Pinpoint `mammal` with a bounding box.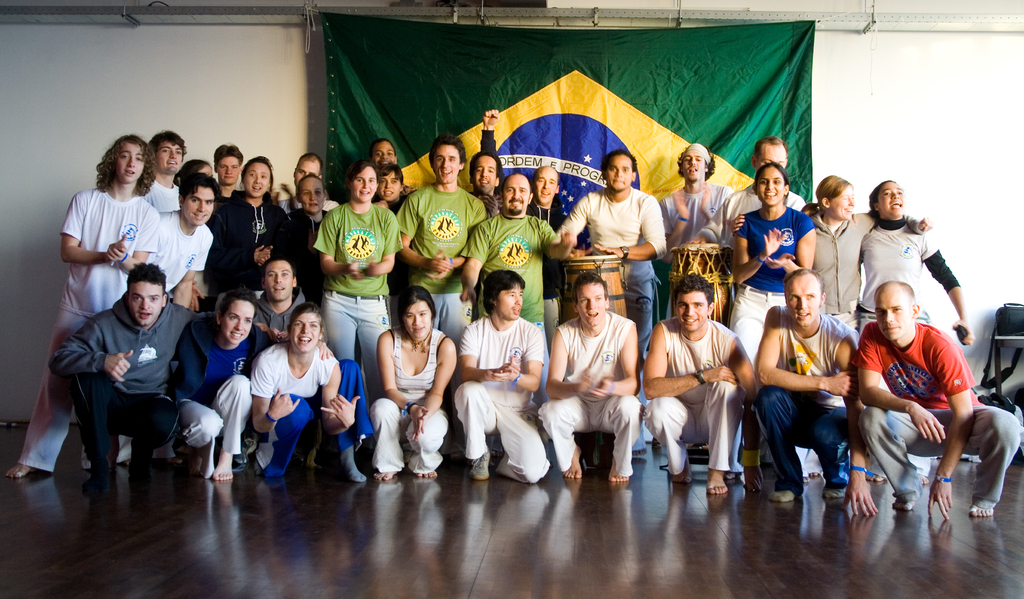
[147, 127, 186, 215].
